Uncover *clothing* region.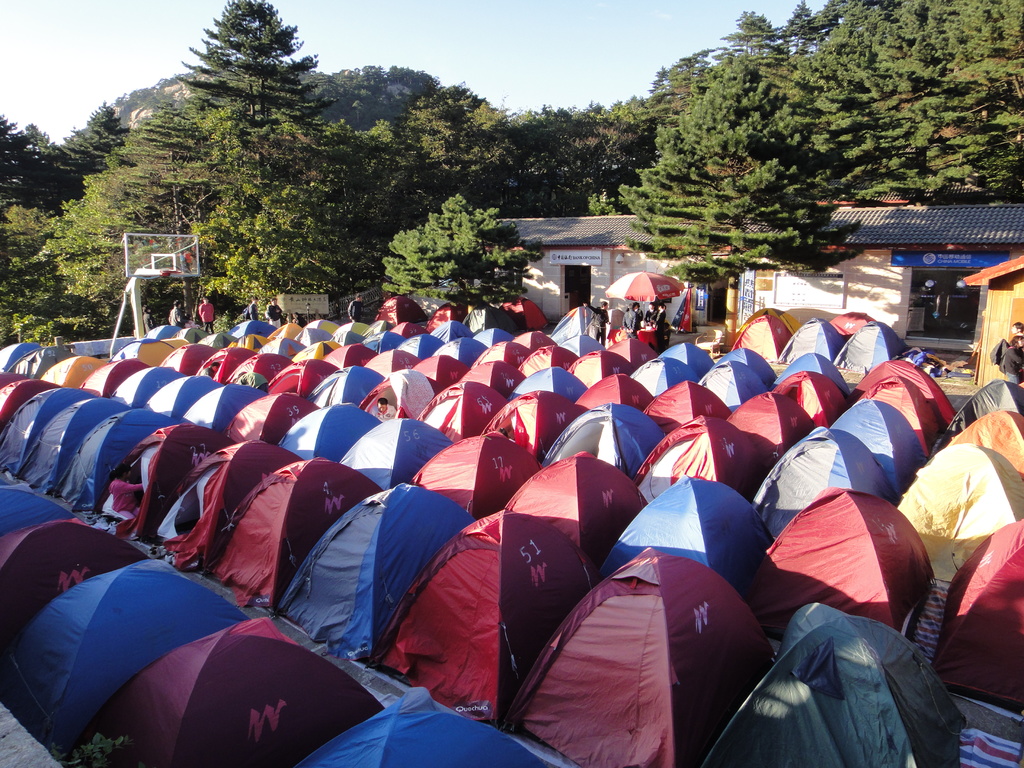
Uncovered: <bbox>586, 303, 608, 332</bbox>.
